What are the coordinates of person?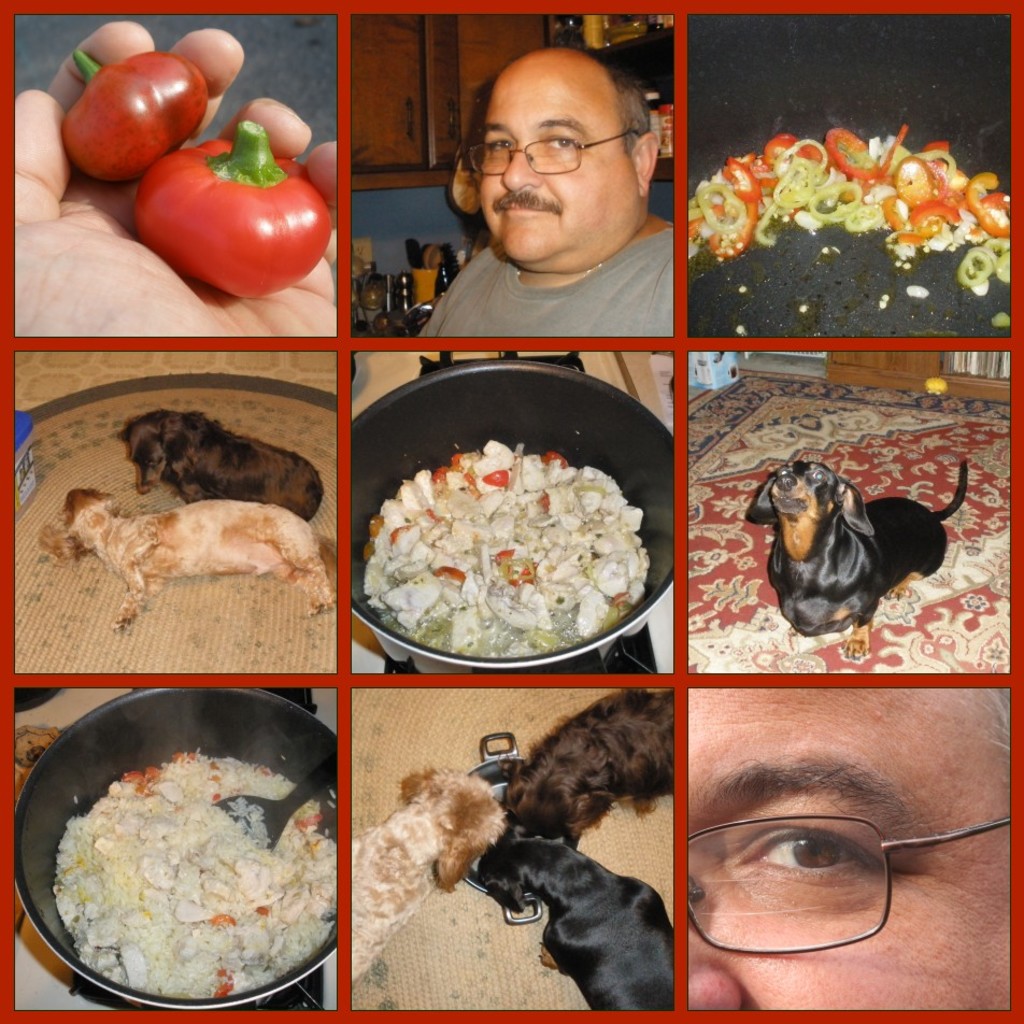
bbox=[423, 27, 681, 352].
